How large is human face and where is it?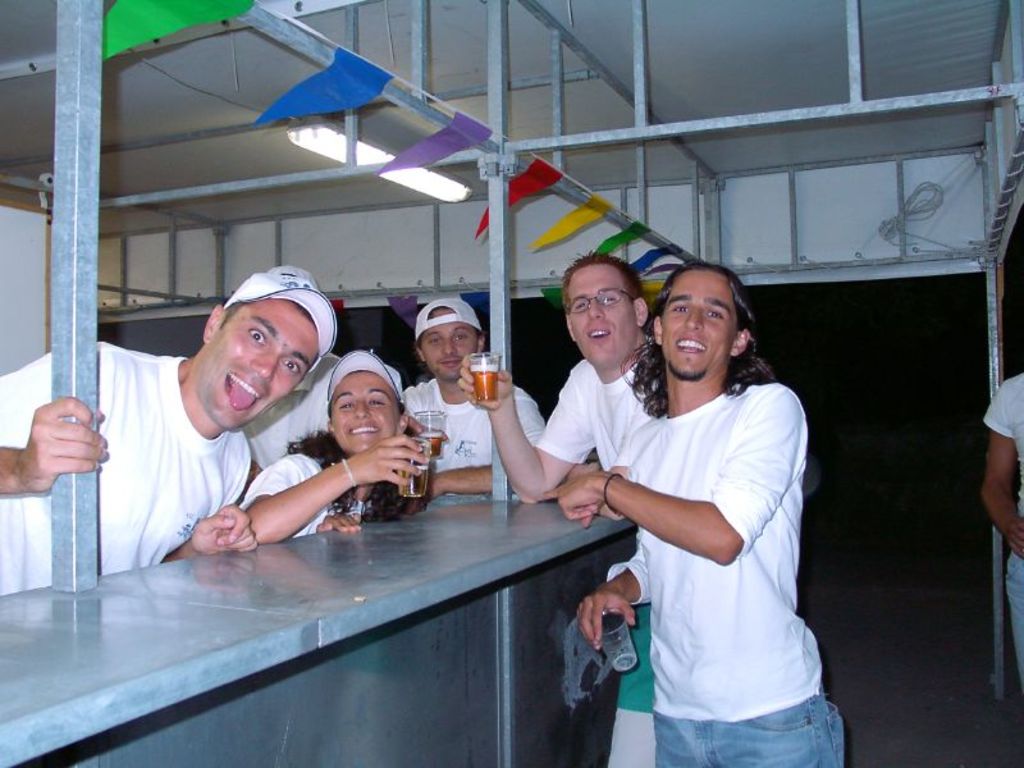
Bounding box: 566 262 636 369.
